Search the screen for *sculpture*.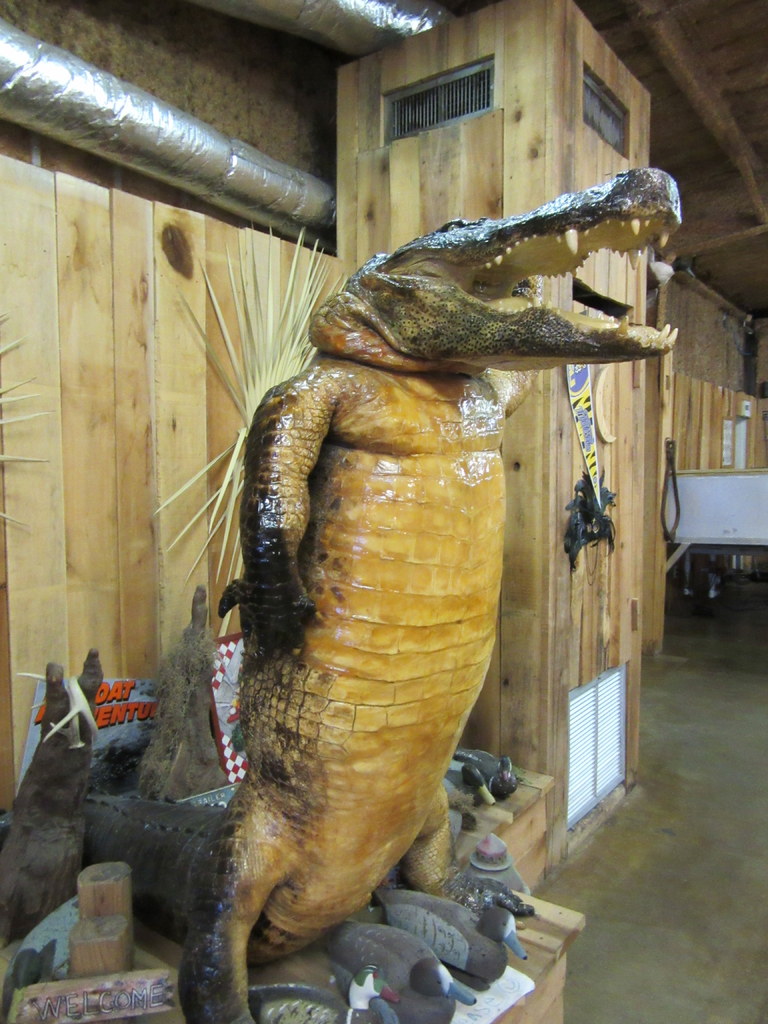
Found at locate(77, 109, 597, 1000).
